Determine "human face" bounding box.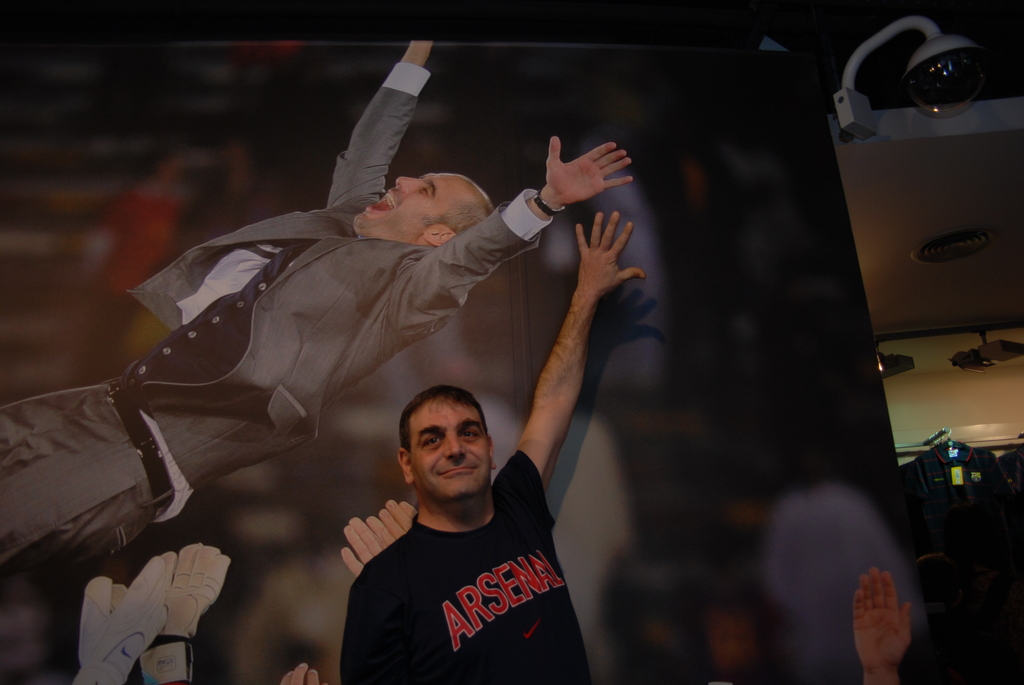
Determined: <box>343,168,470,239</box>.
